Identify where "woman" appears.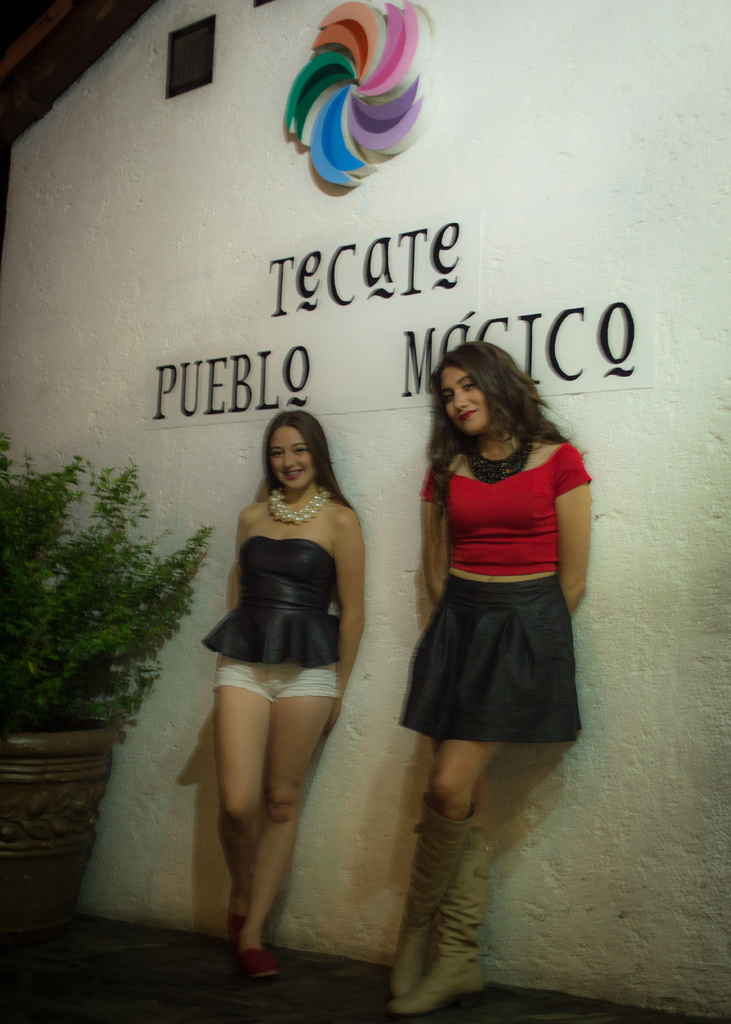
Appears at <bbox>201, 408, 366, 980</bbox>.
